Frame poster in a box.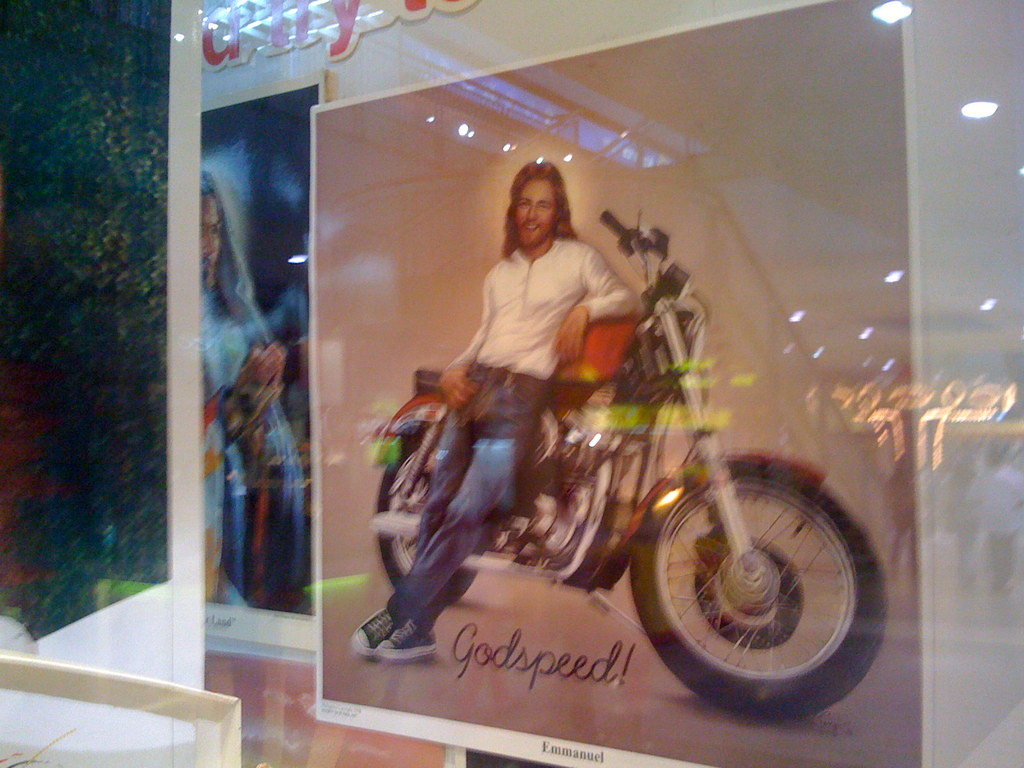
rect(202, 643, 448, 767).
